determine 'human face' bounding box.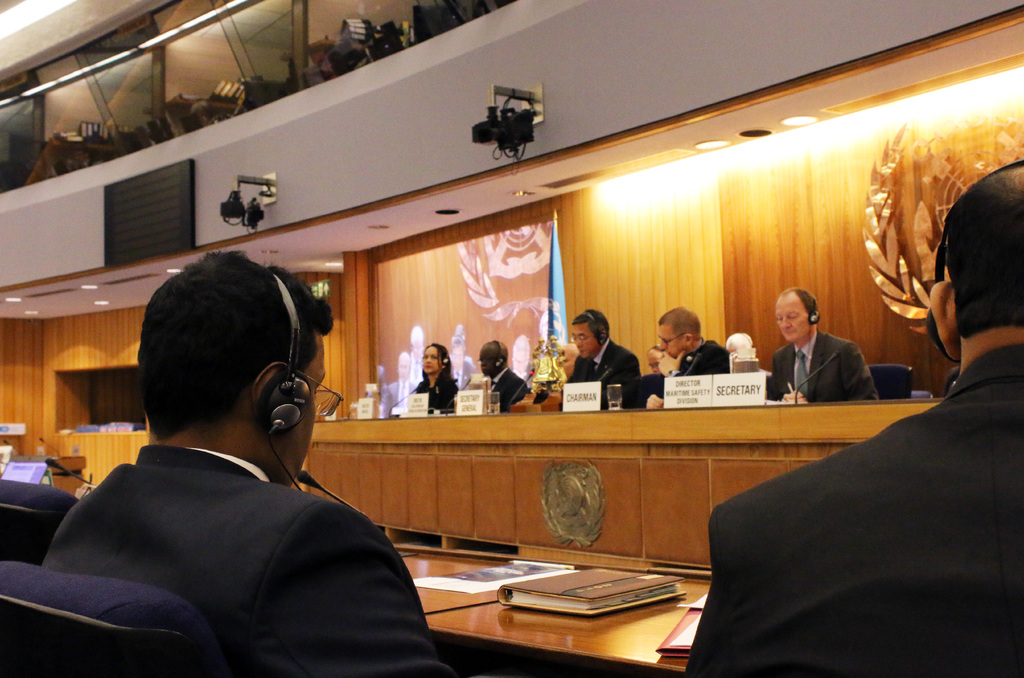
Determined: [294,339,346,492].
